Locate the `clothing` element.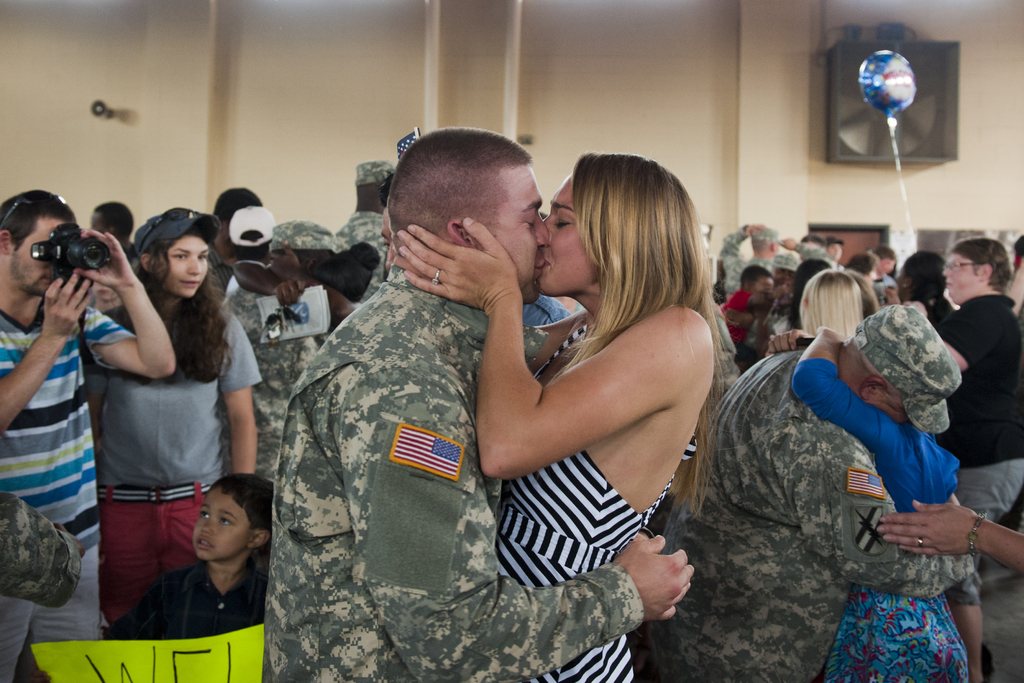
Element bbox: region(810, 293, 995, 682).
